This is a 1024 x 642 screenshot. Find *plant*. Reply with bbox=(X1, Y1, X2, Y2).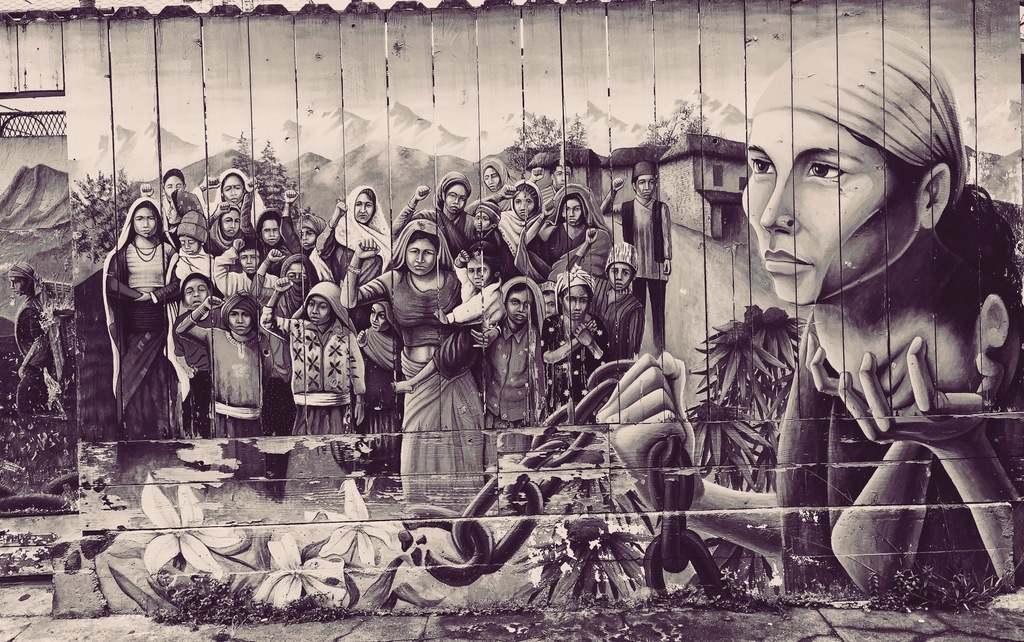
bbox=(525, 517, 632, 611).
